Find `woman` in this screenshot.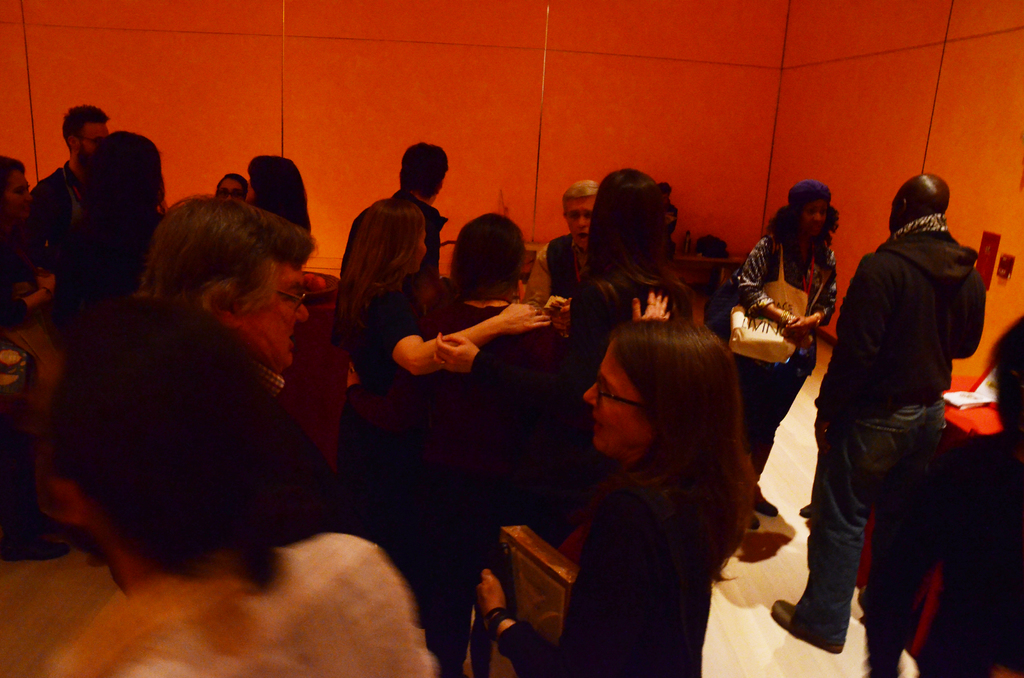
The bounding box for `woman` is bbox(44, 133, 162, 307).
